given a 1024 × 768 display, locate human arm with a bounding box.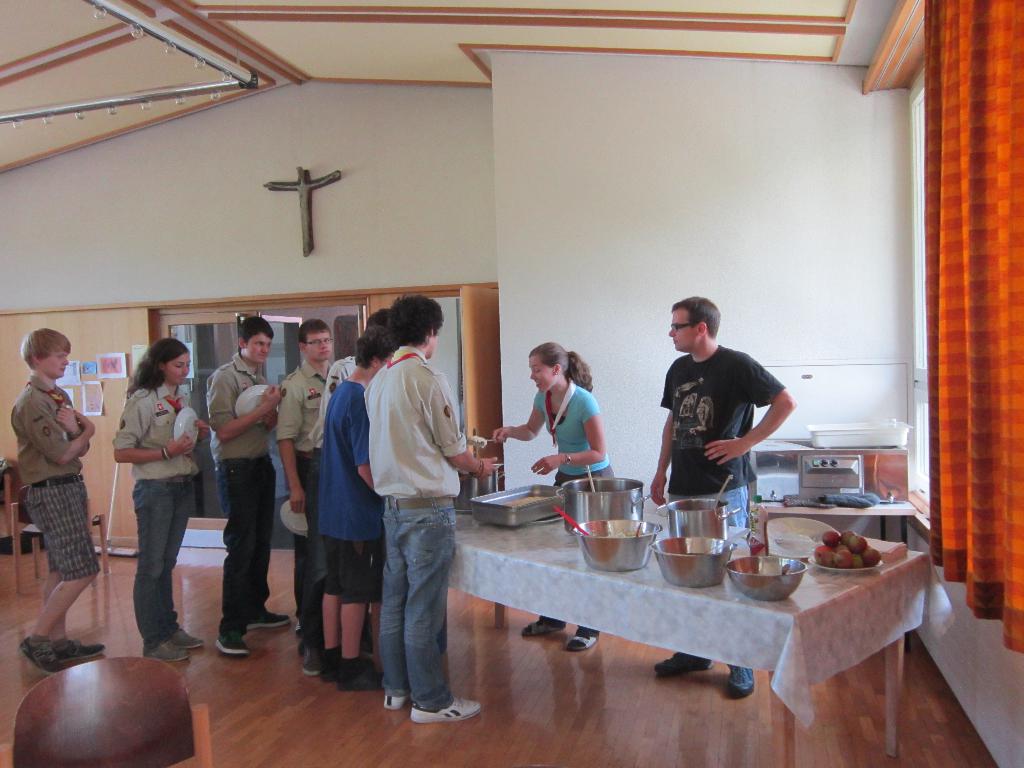
Located: bbox=(349, 387, 373, 485).
